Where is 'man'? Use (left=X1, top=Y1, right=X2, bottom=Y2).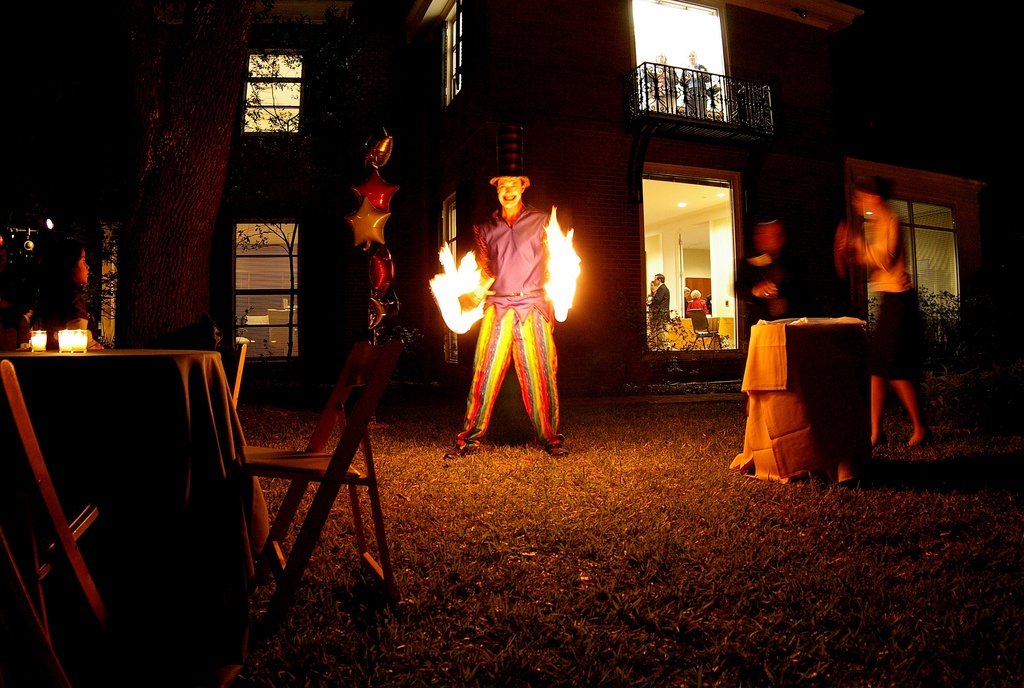
(left=648, top=273, right=671, bottom=329).
